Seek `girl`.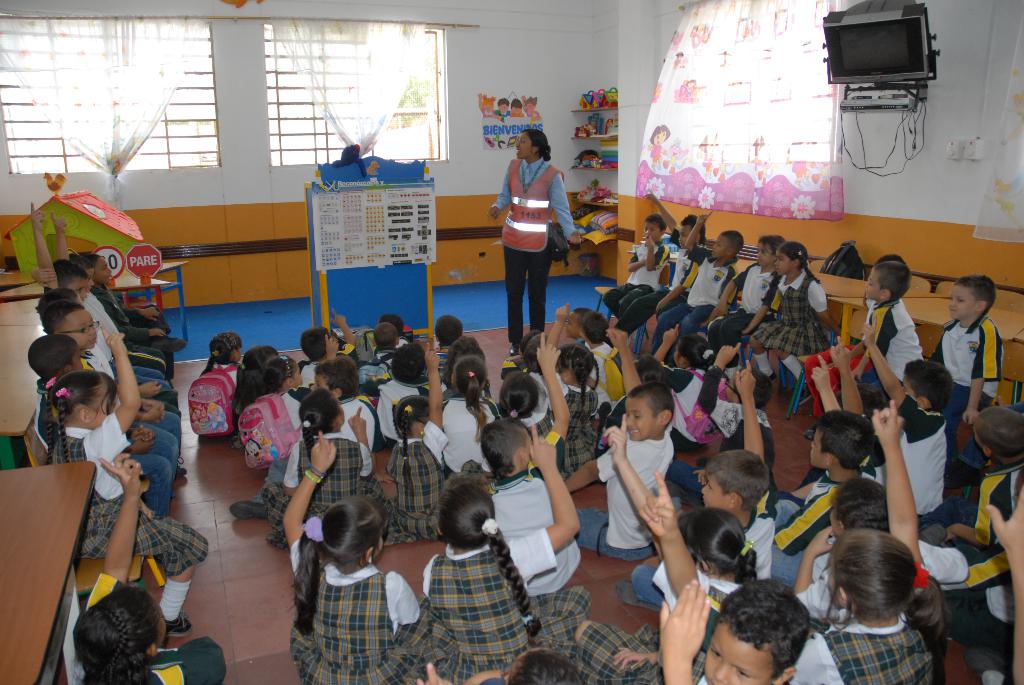
(x1=423, y1=642, x2=600, y2=684).
